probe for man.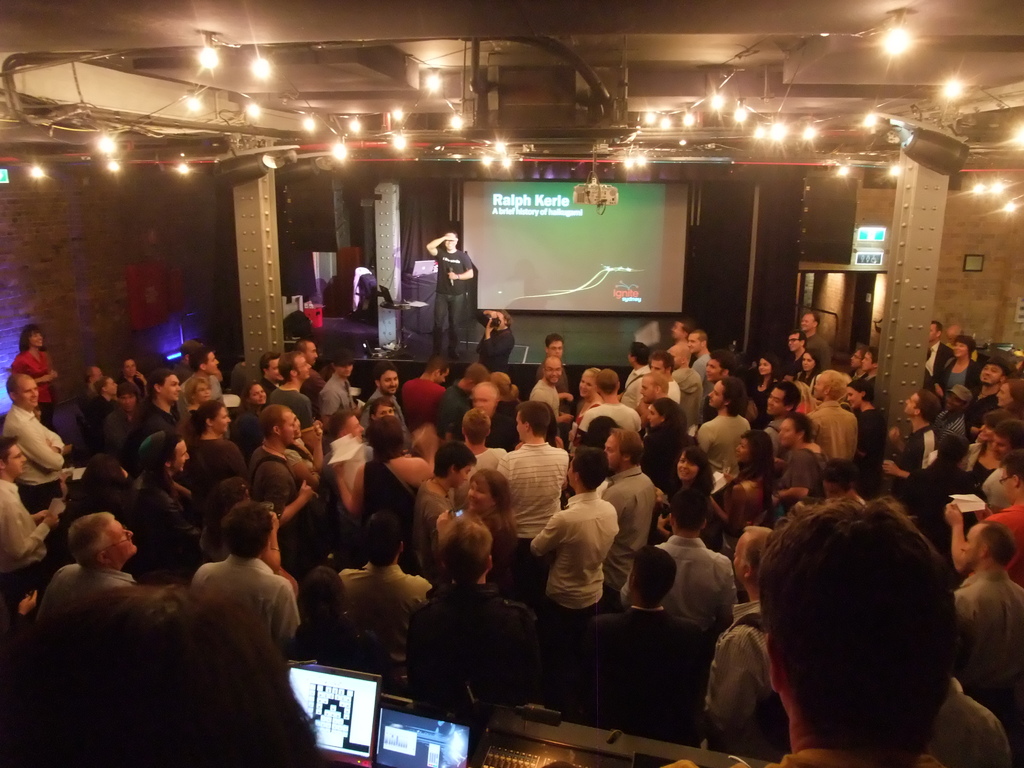
Probe result: locate(363, 362, 401, 426).
